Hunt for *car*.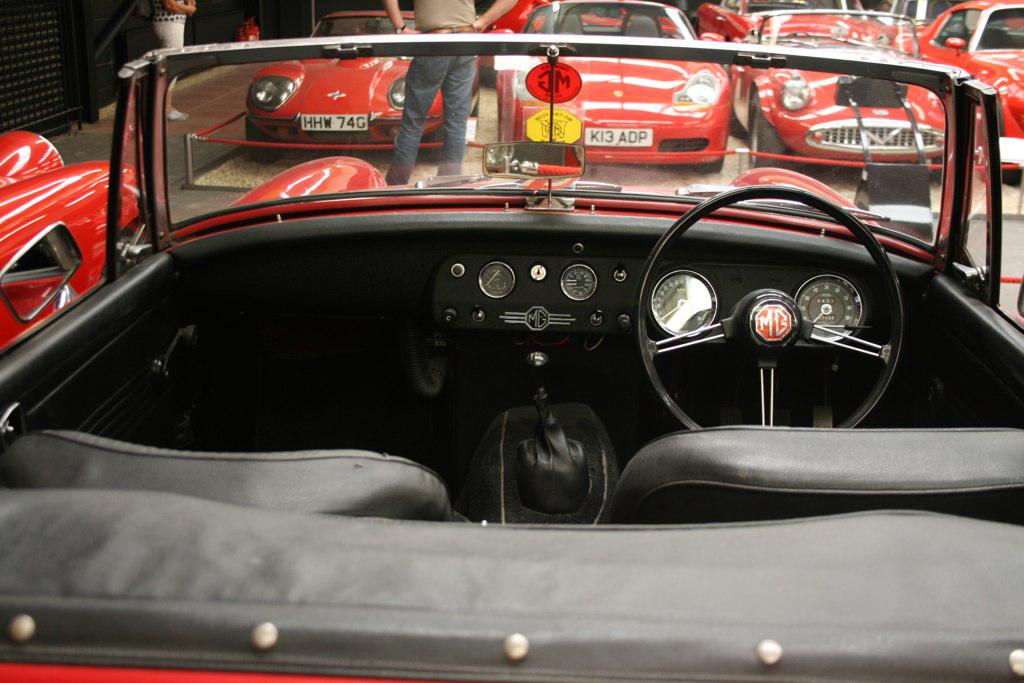
Hunted down at (0,139,141,359).
